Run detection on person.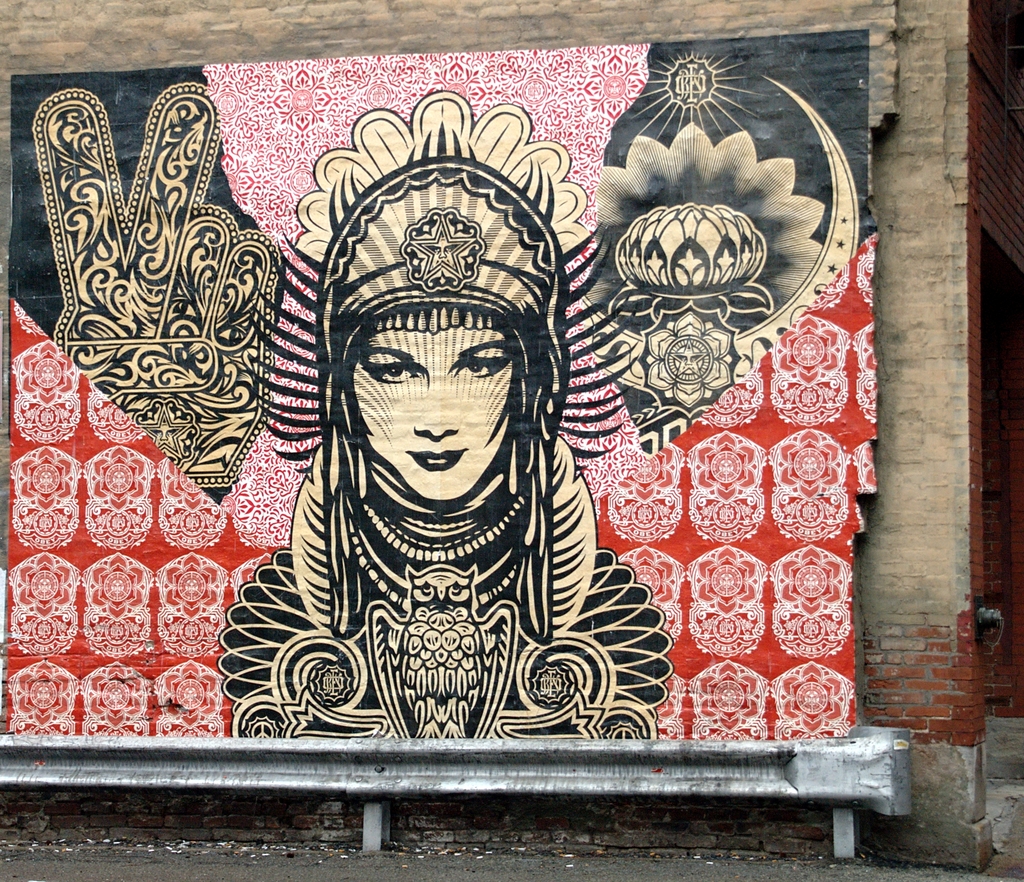
Result: box(214, 150, 675, 740).
